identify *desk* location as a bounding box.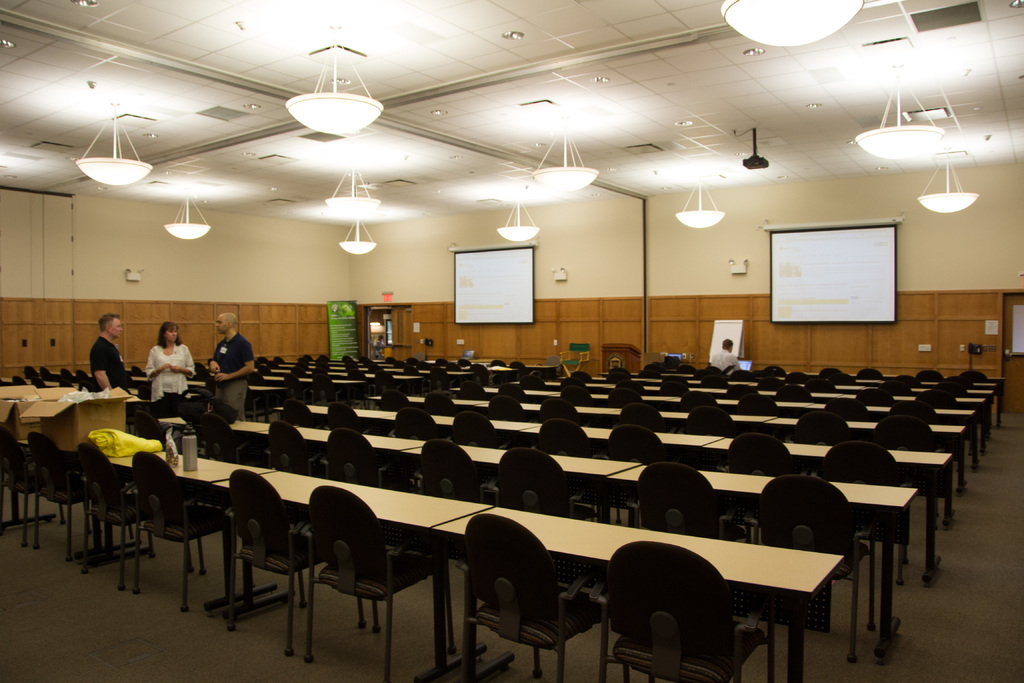
(432, 509, 845, 682).
